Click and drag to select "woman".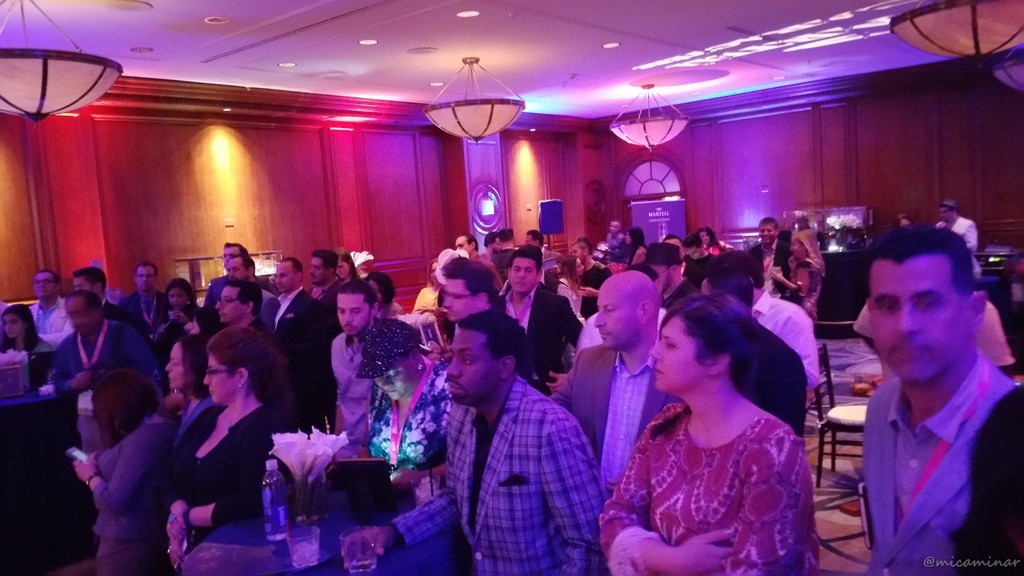
Selection: left=0, top=303, right=50, bottom=352.
